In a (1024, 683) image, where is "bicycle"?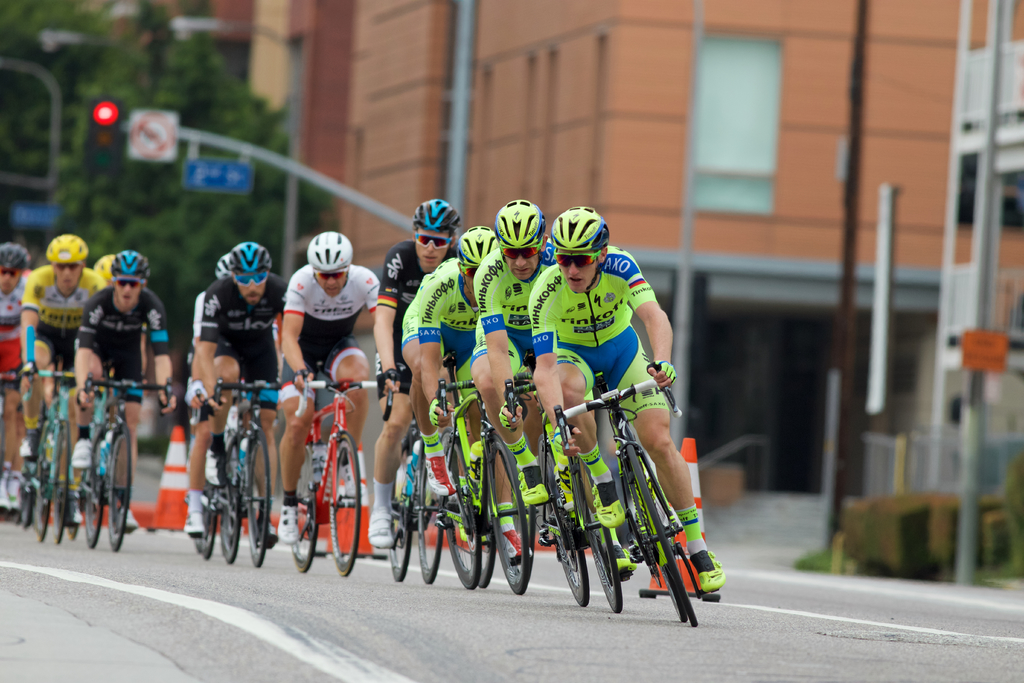
pyautogui.locateOnScreen(541, 378, 720, 638).
